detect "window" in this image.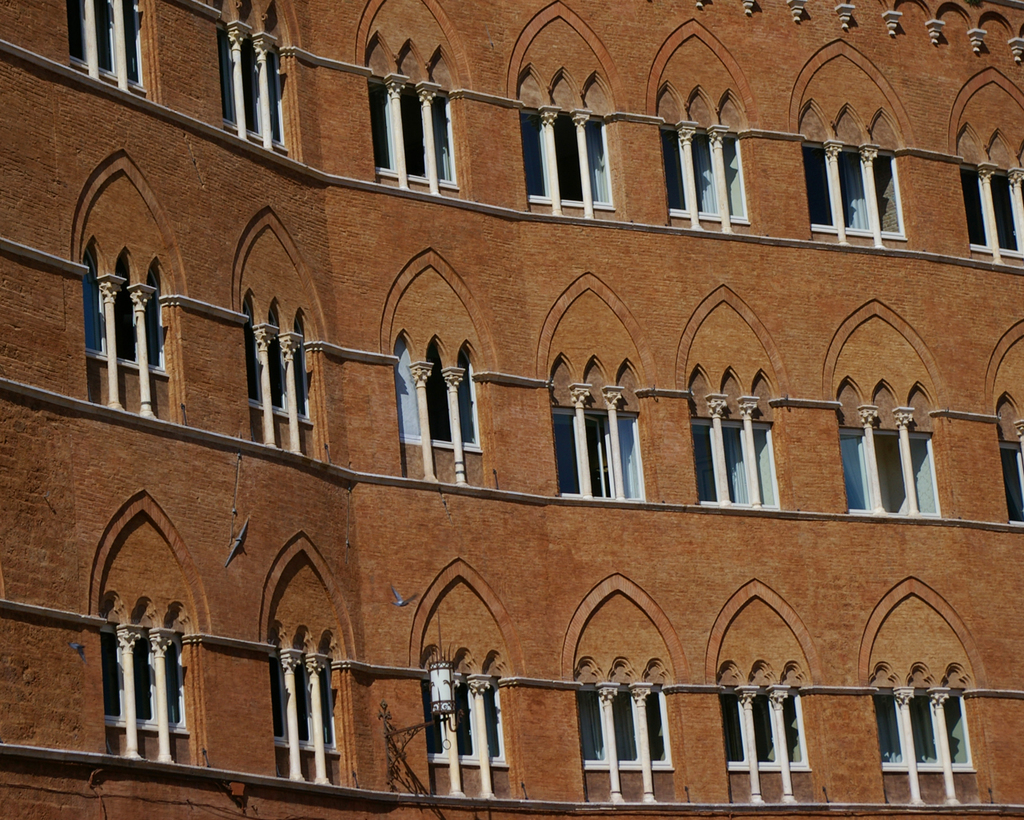
Detection: 365,74,457,205.
